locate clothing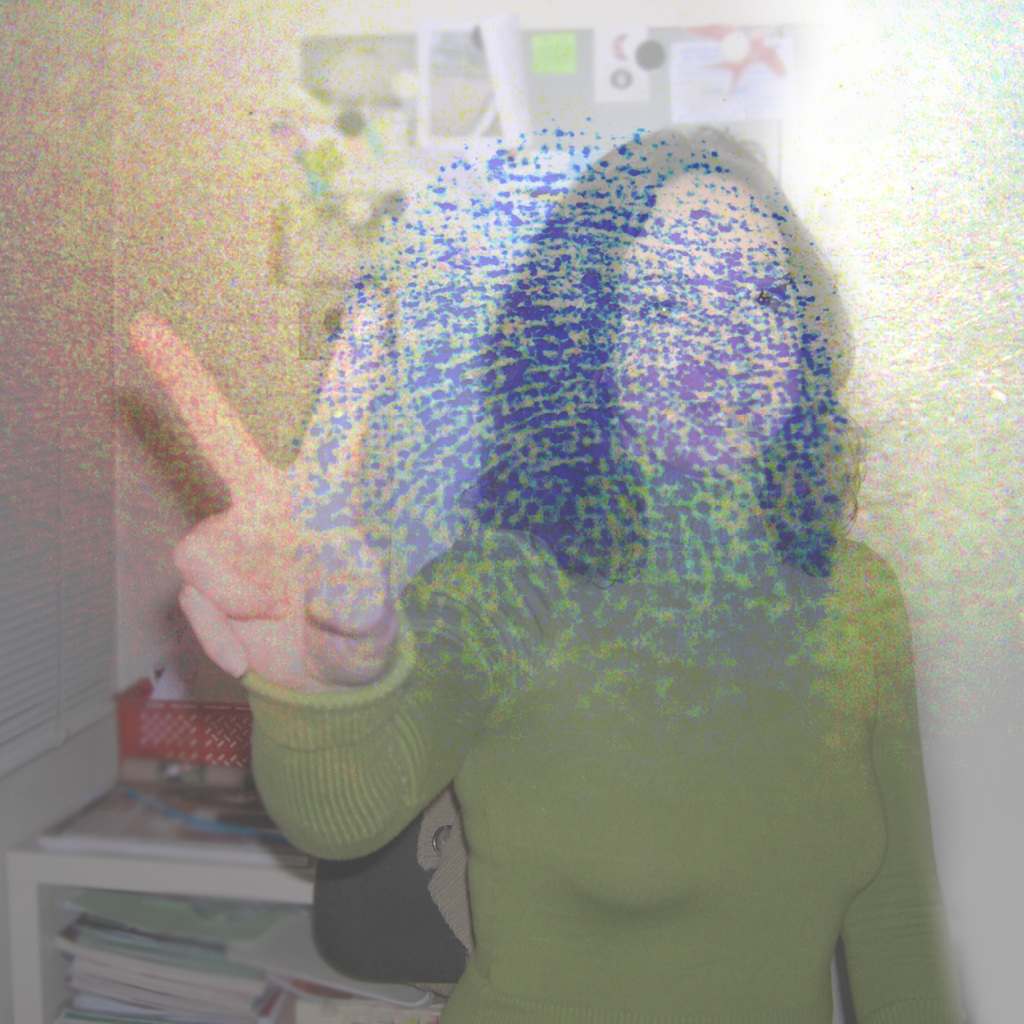
detection(245, 492, 964, 1023)
